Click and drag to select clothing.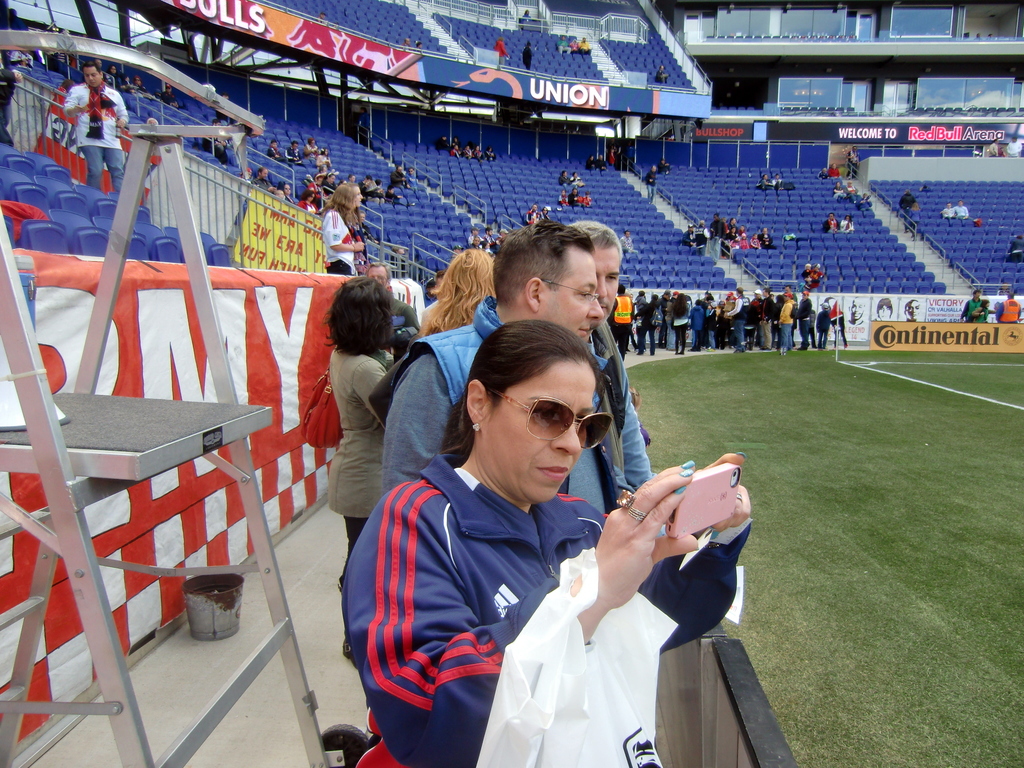
Selection: crop(959, 297, 977, 323).
